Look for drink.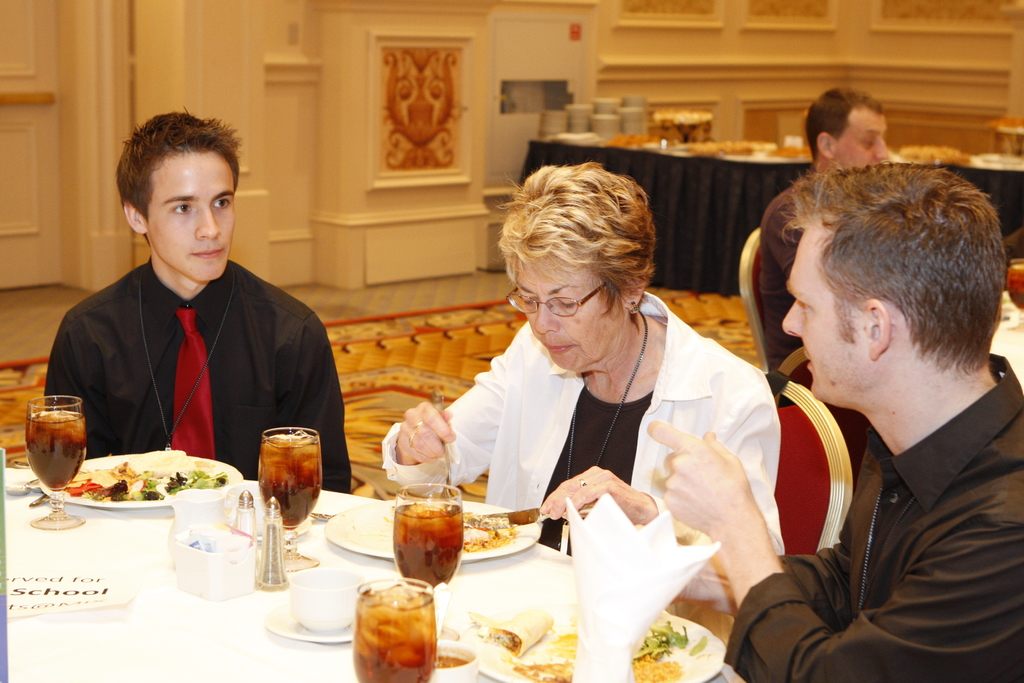
Found: bbox(349, 586, 438, 682).
